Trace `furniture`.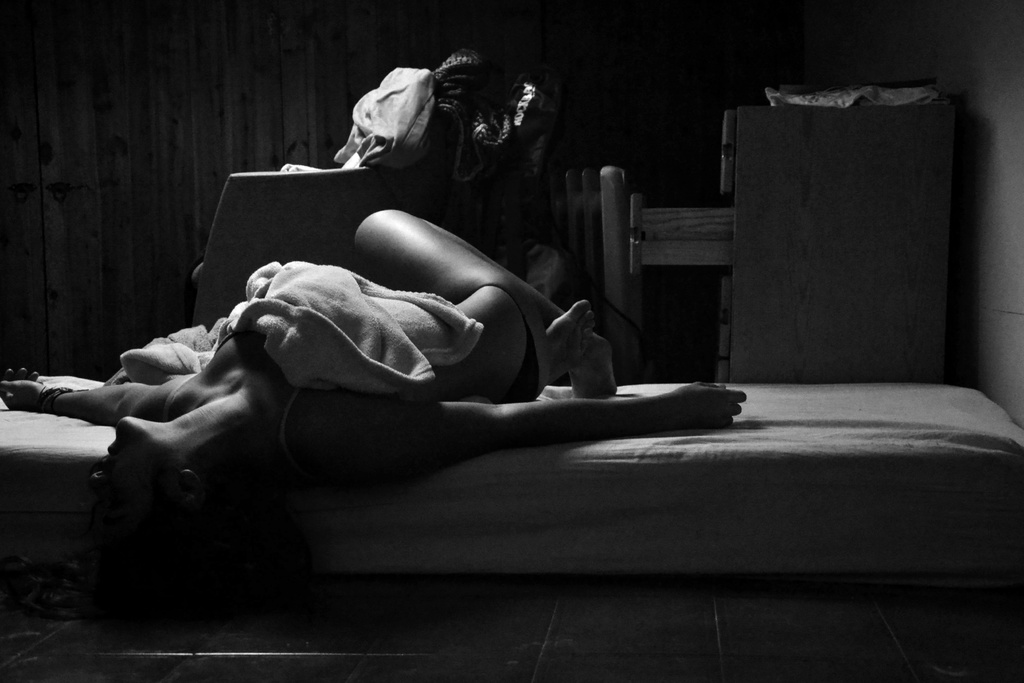
Traced to 0,367,1023,580.
